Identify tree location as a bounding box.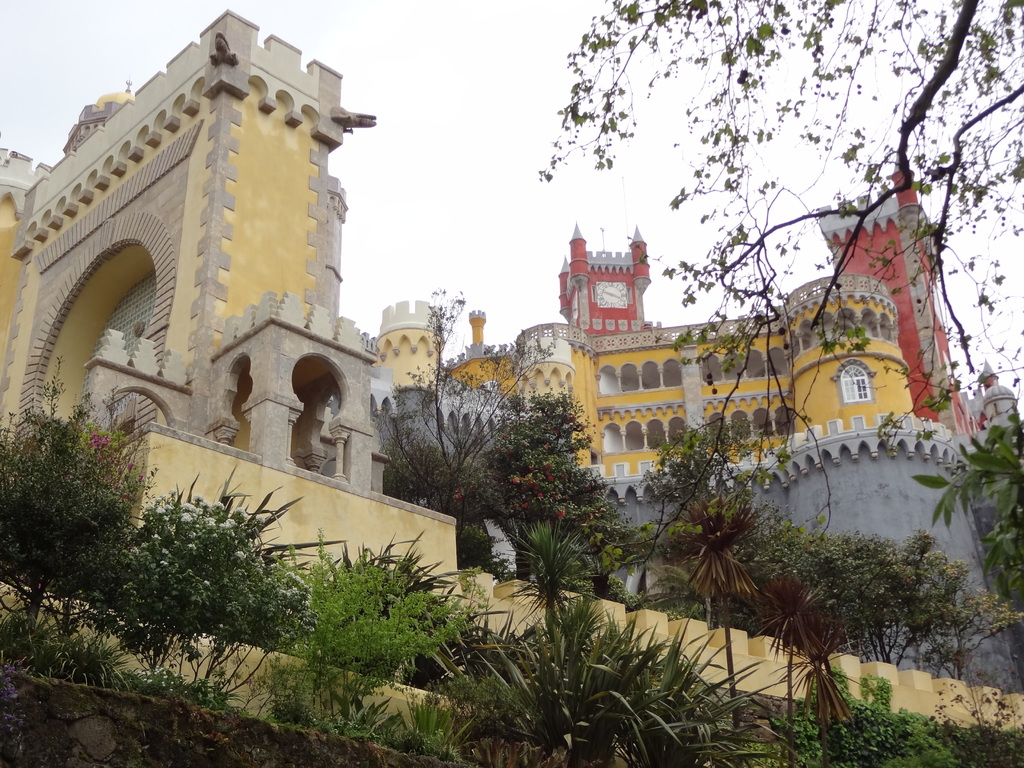
BBox(497, 518, 605, 647).
